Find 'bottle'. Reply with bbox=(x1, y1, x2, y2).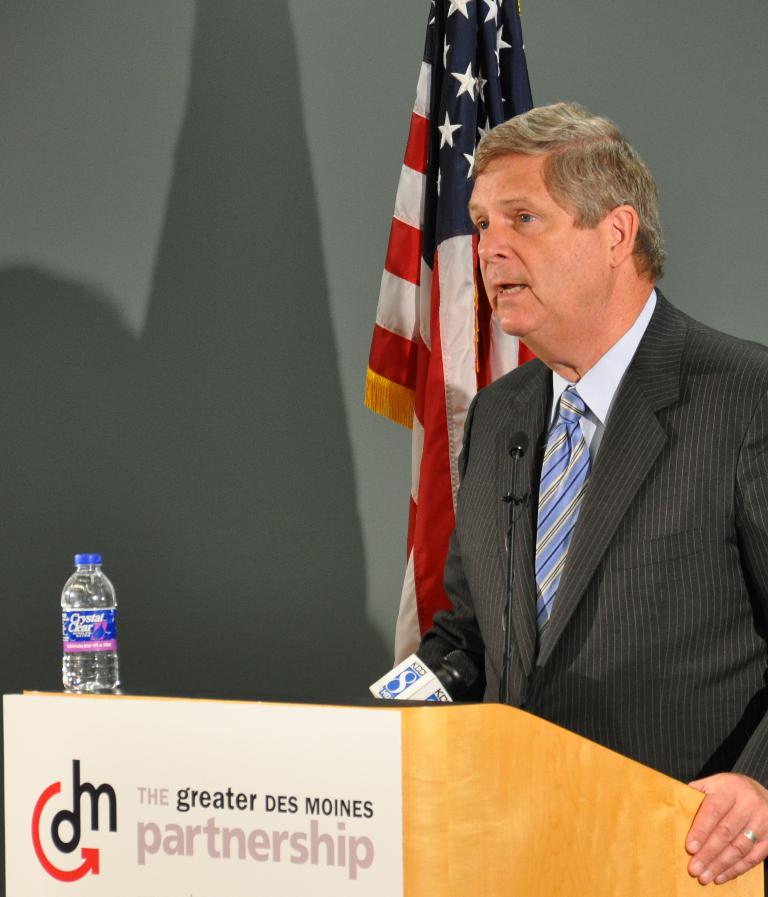
bbox=(61, 549, 126, 693).
